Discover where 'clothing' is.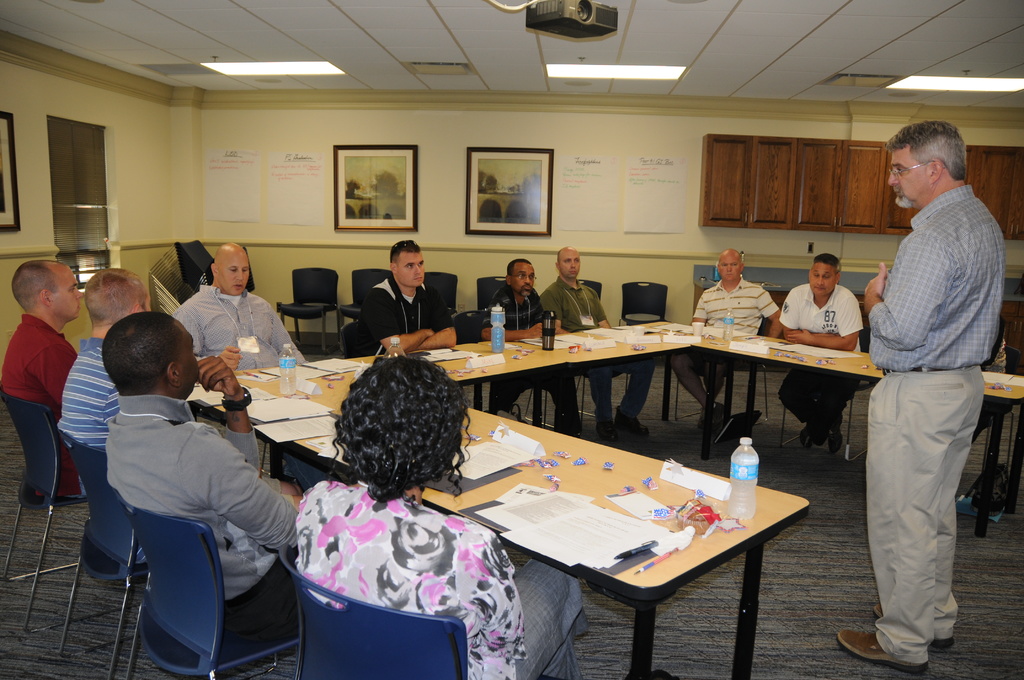
Discovered at [left=670, top=273, right=780, bottom=408].
